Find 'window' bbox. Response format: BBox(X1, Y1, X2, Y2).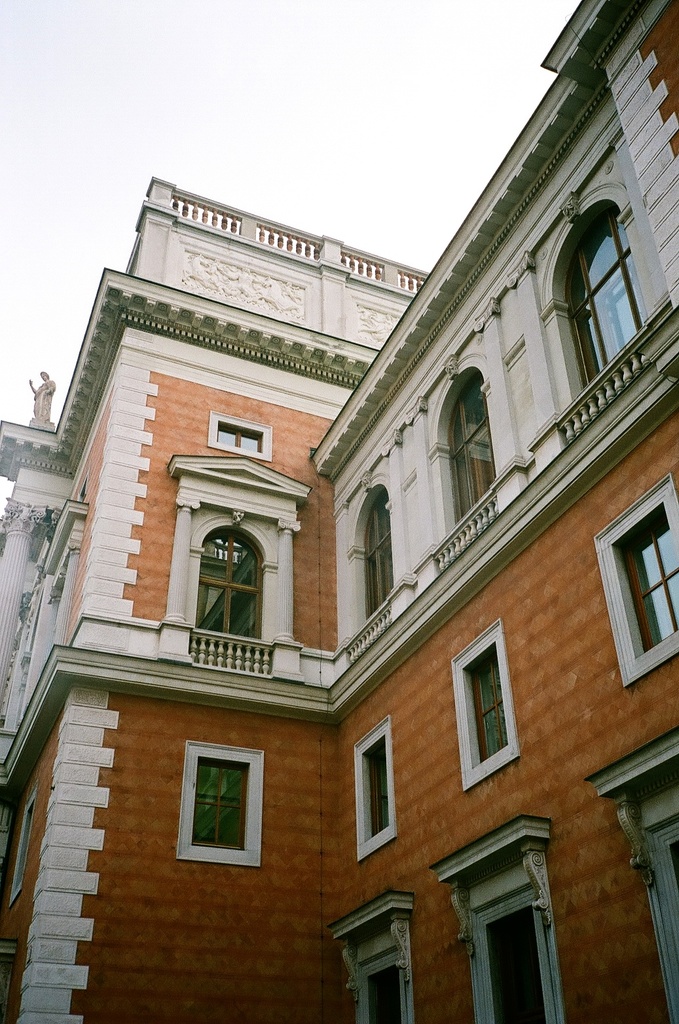
BBox(219, 421, 264, 459).
